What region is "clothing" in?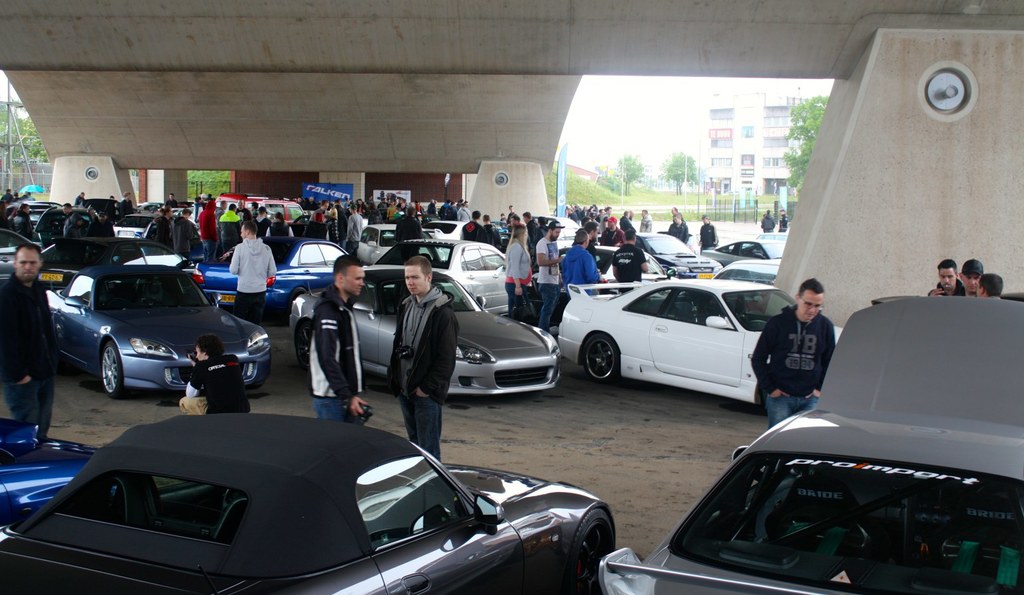
rect(694, 222, 718, 257).
